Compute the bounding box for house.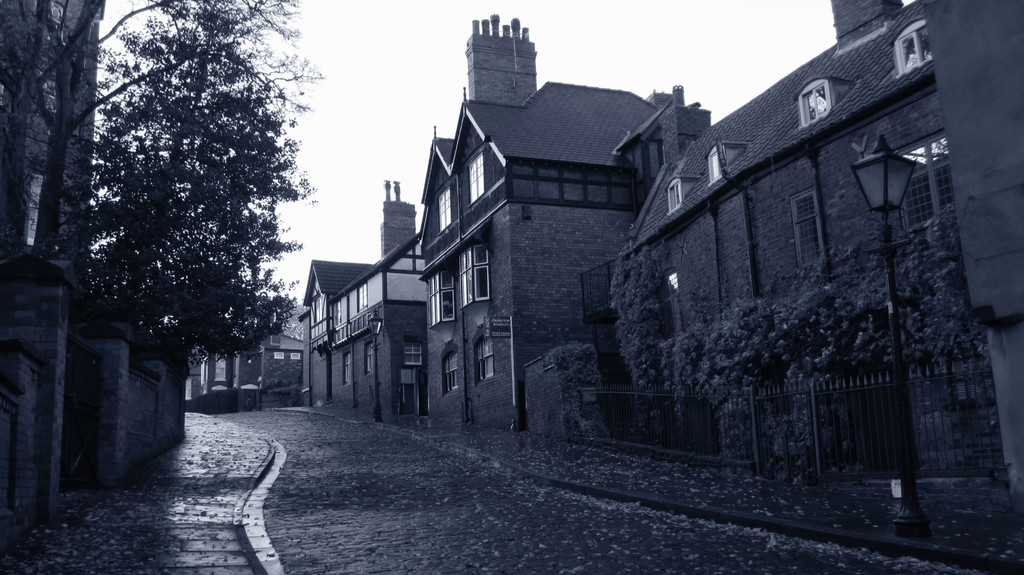
304/192/444/414.
